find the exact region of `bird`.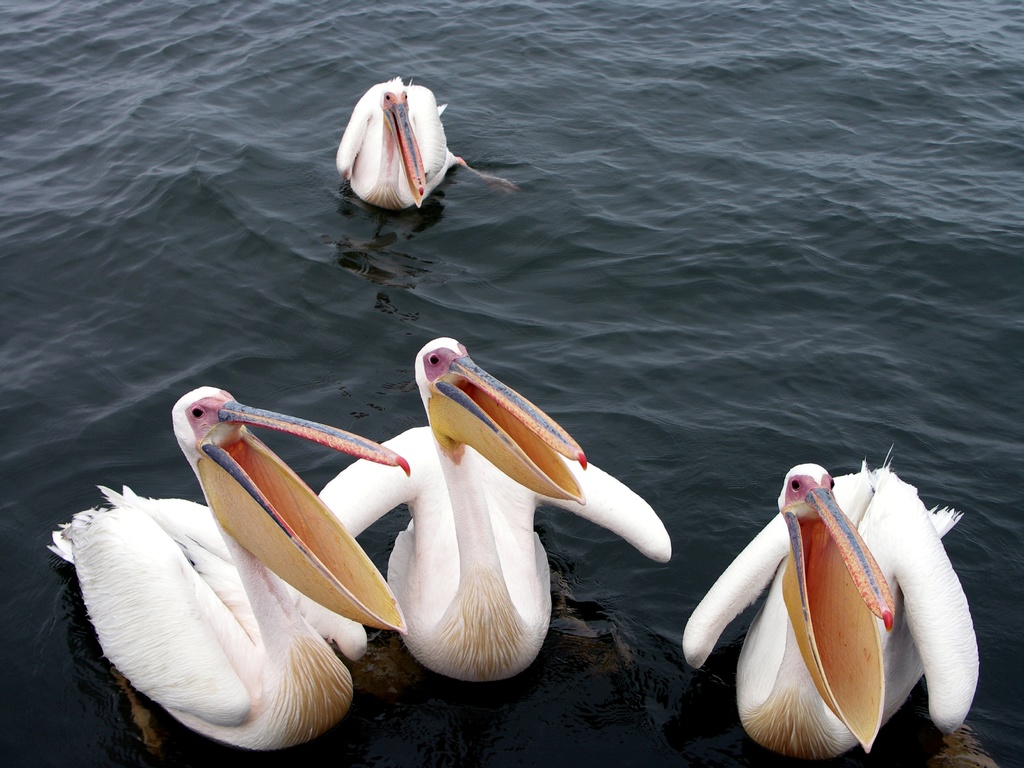
Exact region: select_region(700, 462, 953, 762).
